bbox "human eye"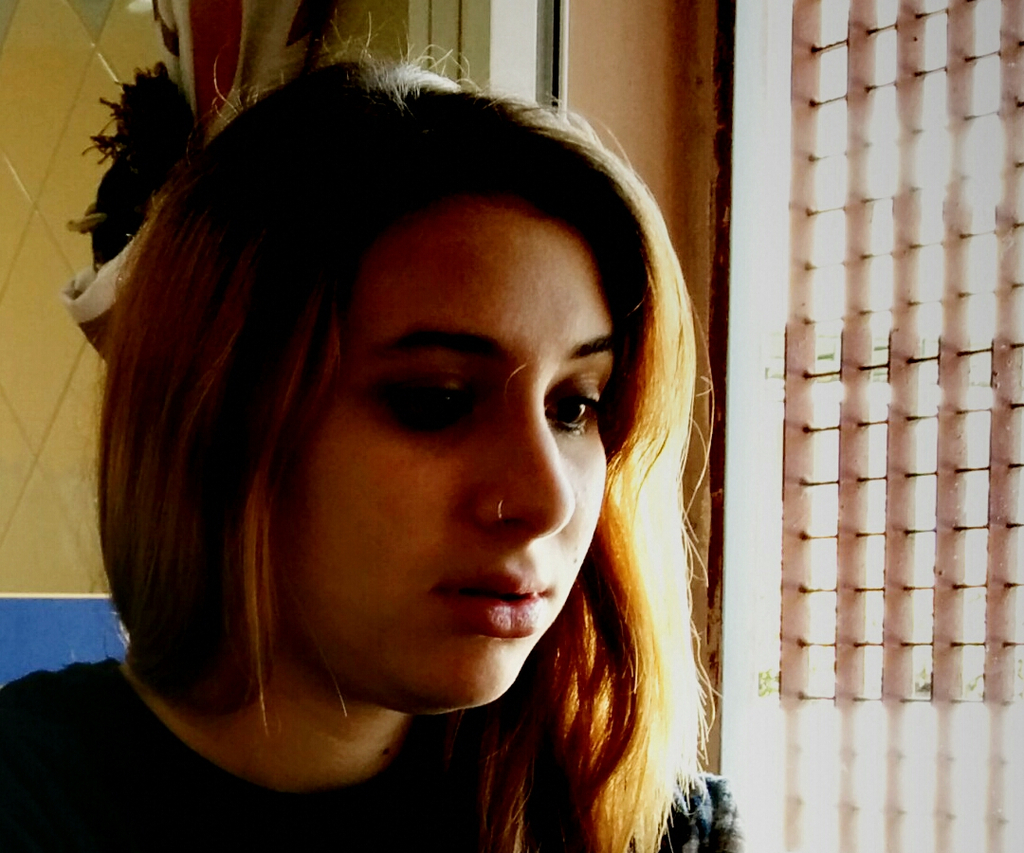
545 372 613 438
